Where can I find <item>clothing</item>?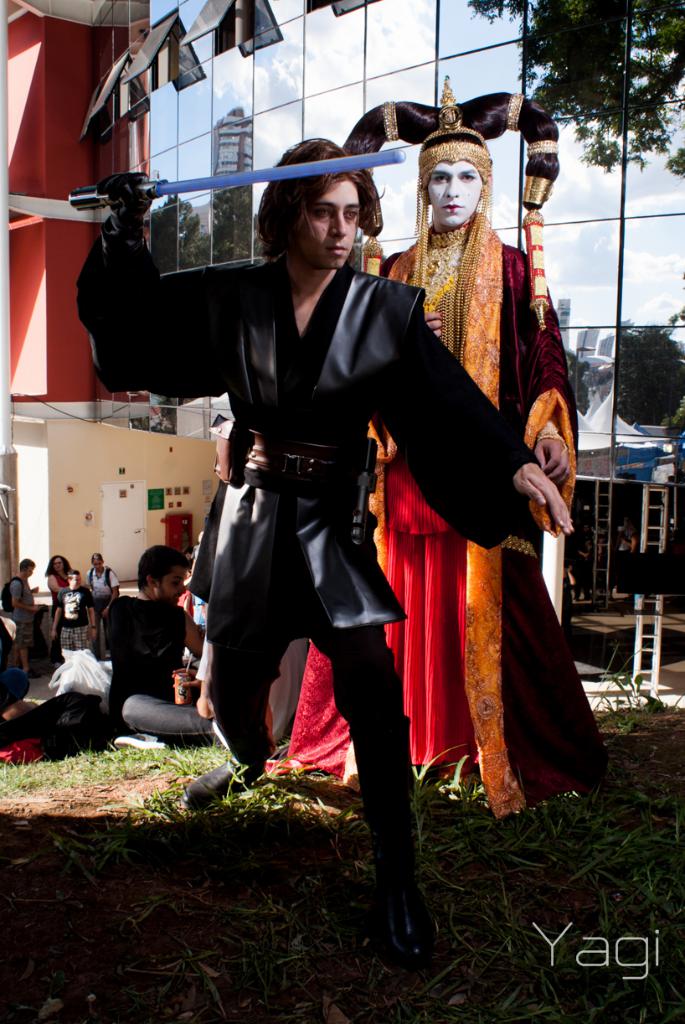
You can find it at {"left": 75, "top": 234, "right": 515, "bottom": 840}.
